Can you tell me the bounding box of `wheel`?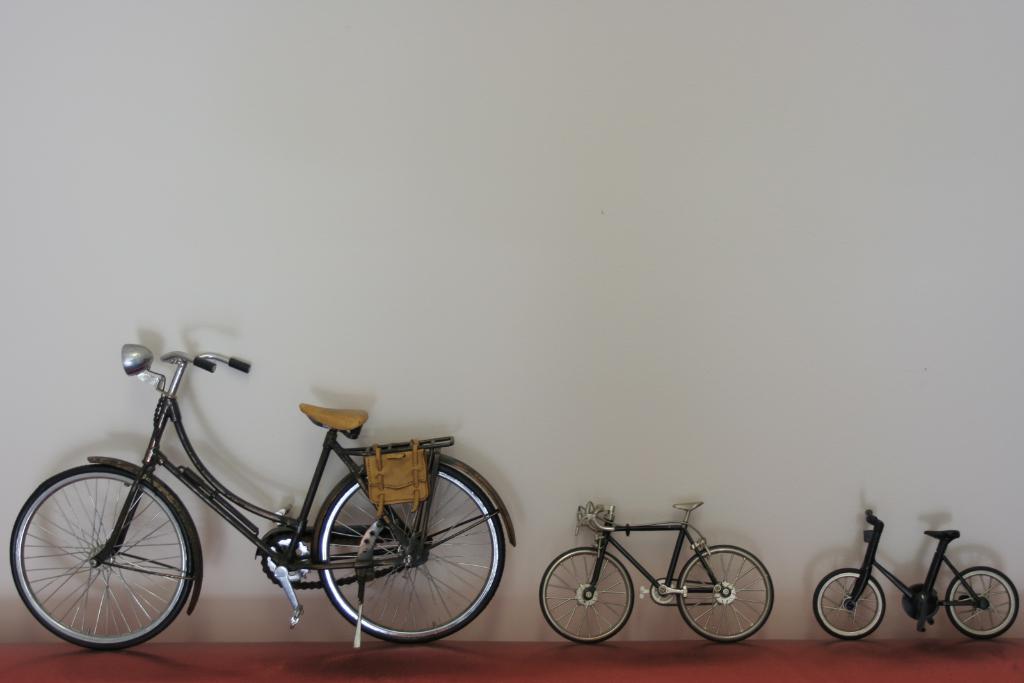
[680,546,774,643].
